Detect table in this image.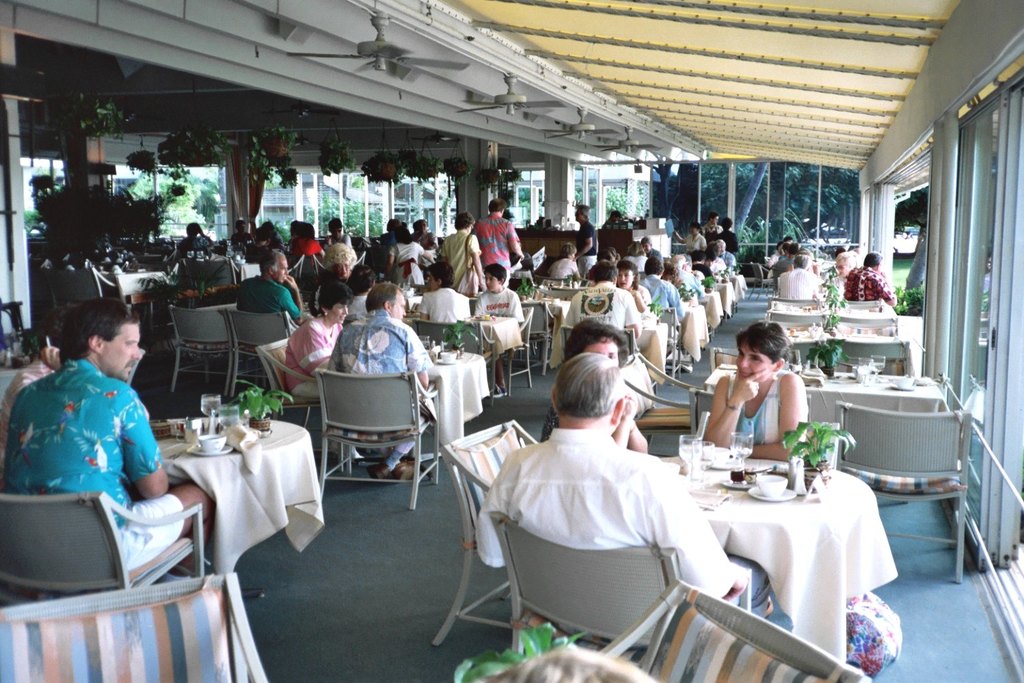
Detection: 767 296 898 328.
